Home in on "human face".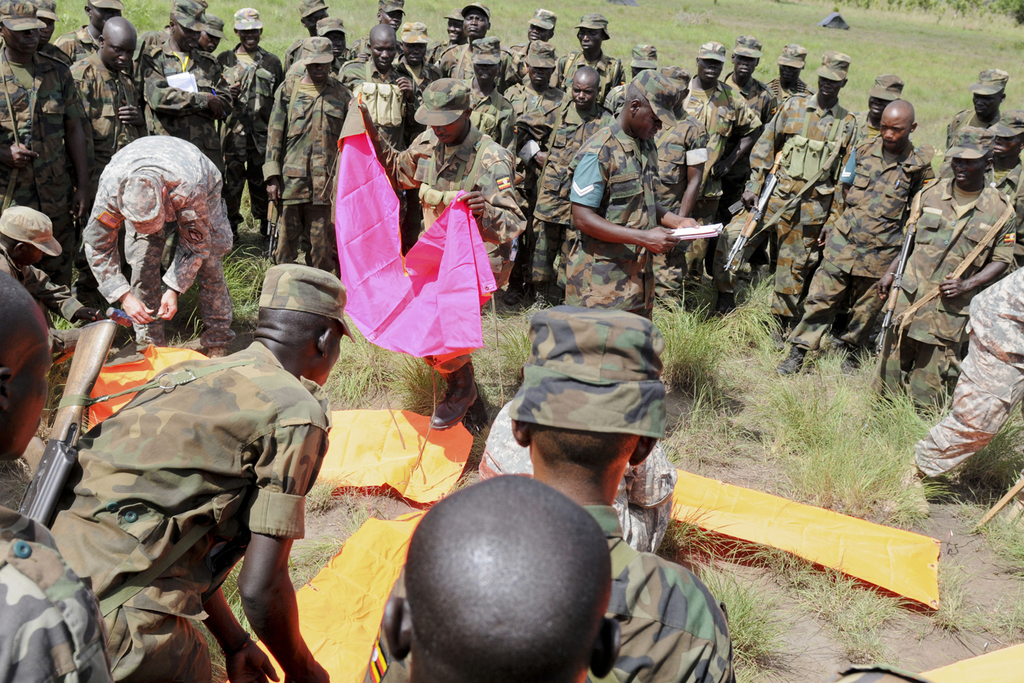
Homed in at left=371, top=34, right=397, bottom=72.
